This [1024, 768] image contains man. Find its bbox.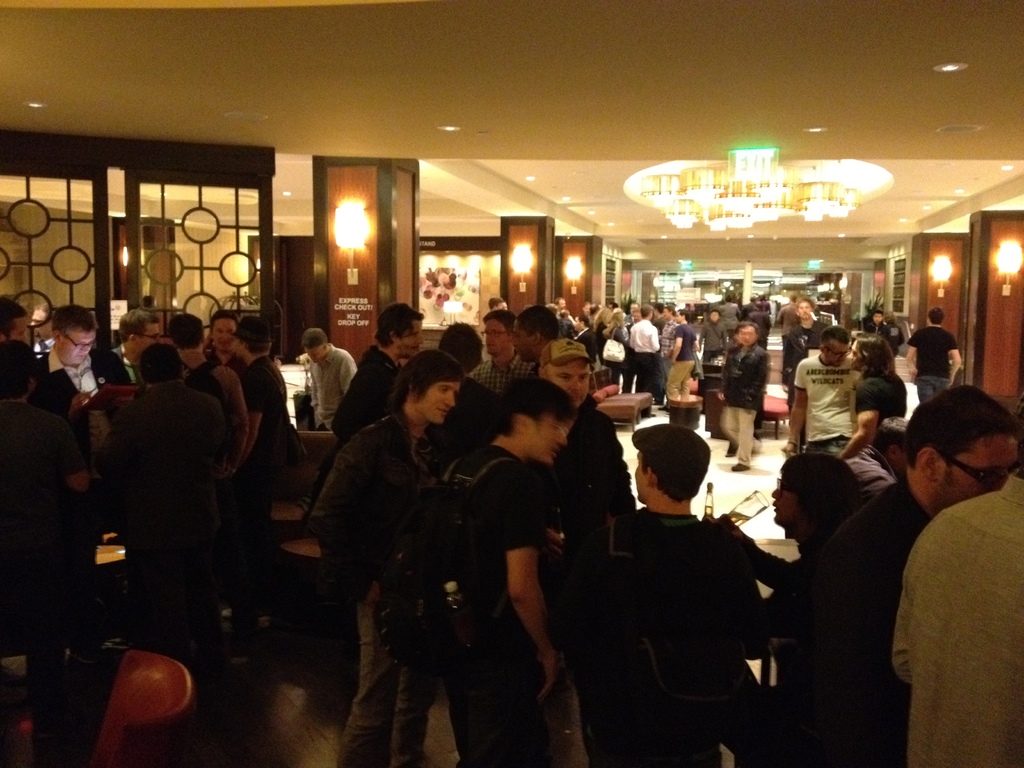
[left=439, top=376, right=572, bottom=767].
